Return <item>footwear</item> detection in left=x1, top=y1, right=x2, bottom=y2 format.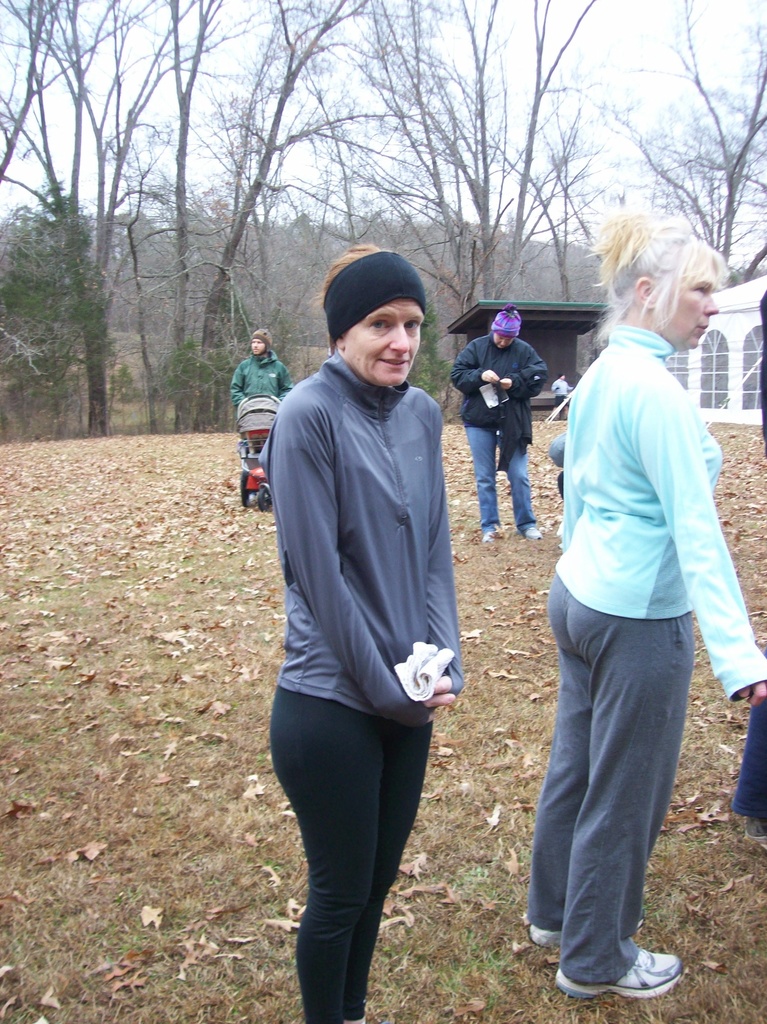
left=565, top=934, right=690, bottom=996.
